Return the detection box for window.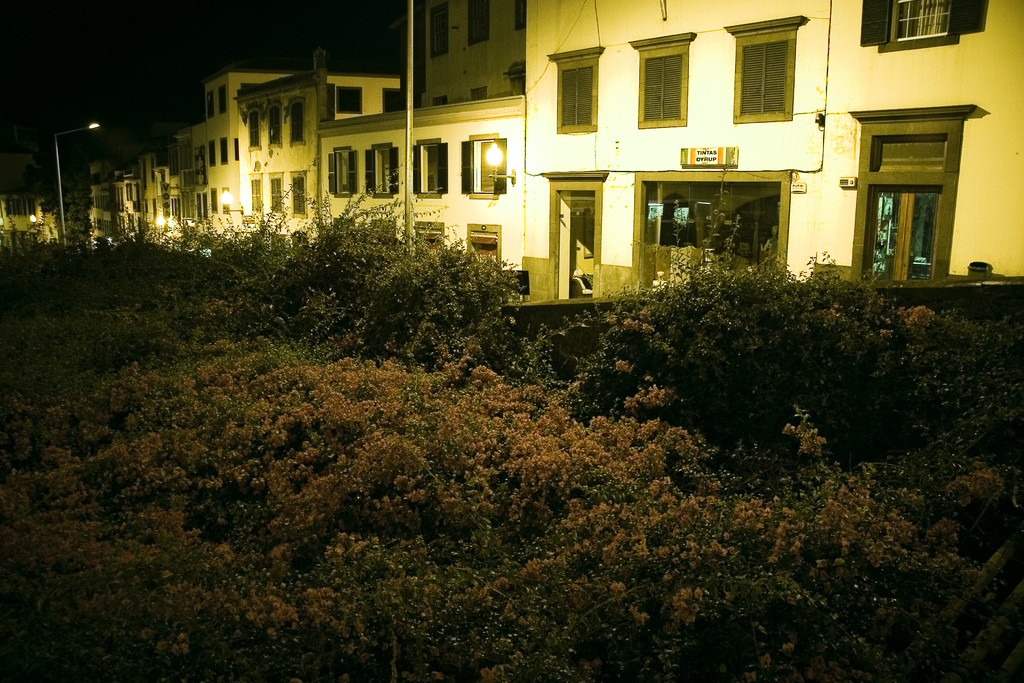
rect(220, 86, 228, 115).
